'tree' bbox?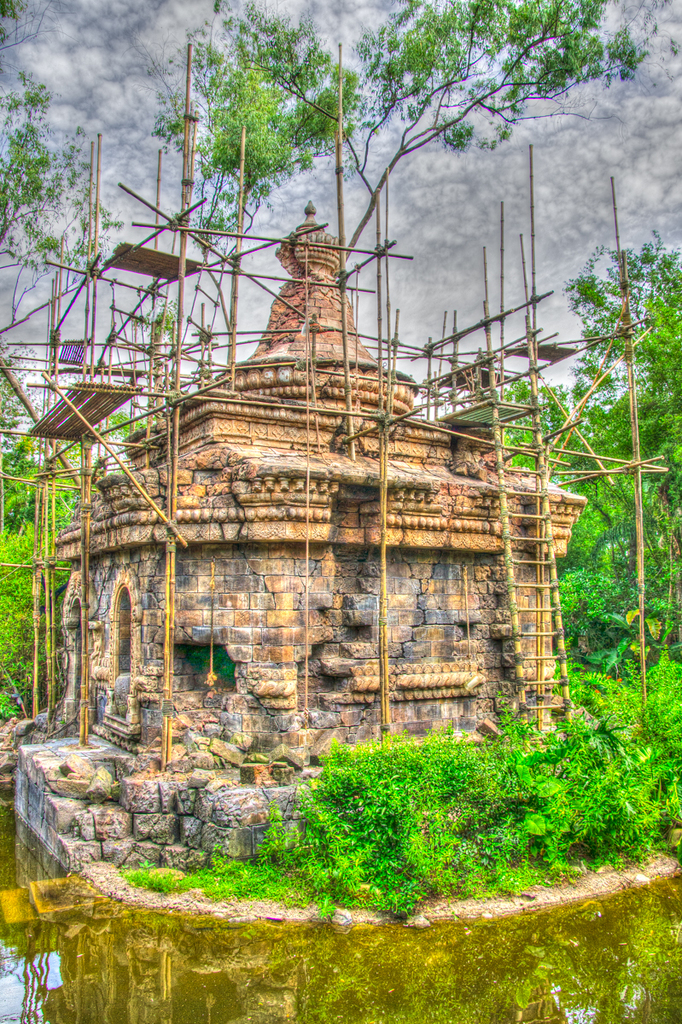
detection(0, 0, 129, 390)
